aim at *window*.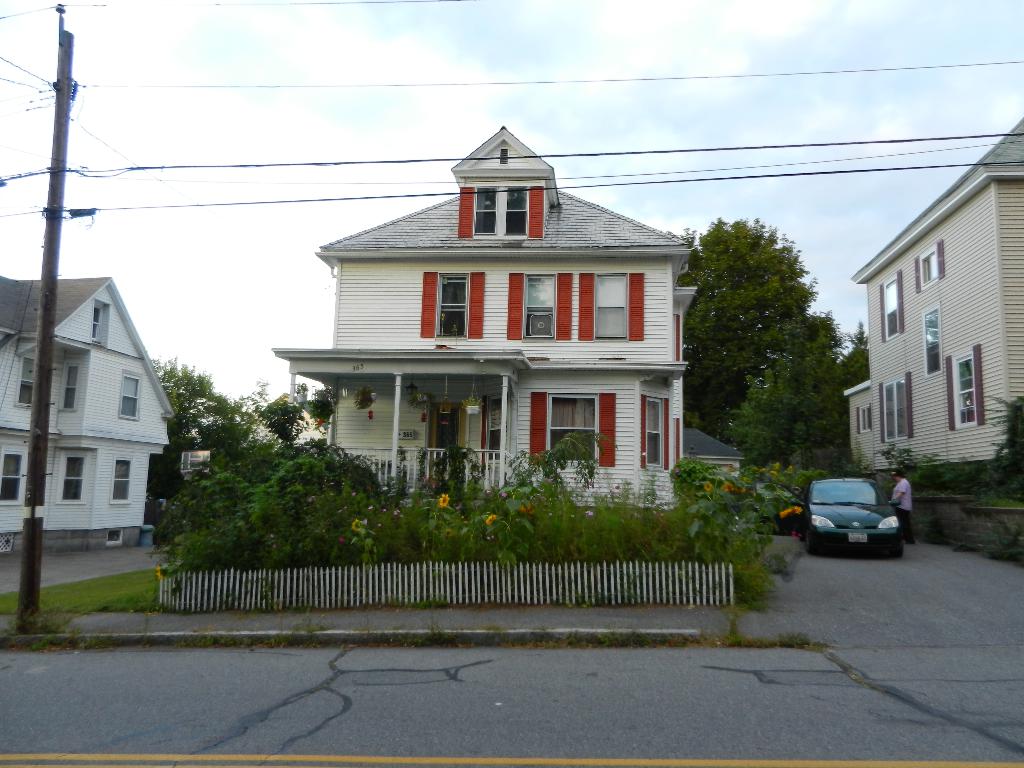
Aimed at x1=589 y1=278 x2=628 y2=343.
